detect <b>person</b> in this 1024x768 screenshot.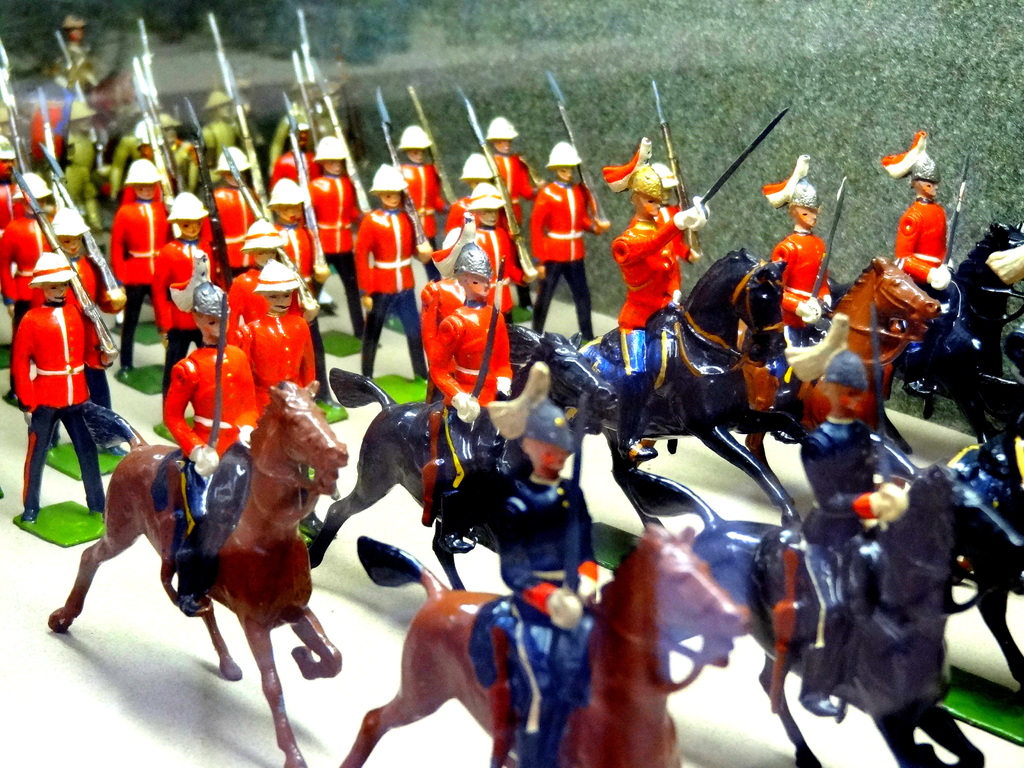
Detection: [472, 404, 617, 767].
